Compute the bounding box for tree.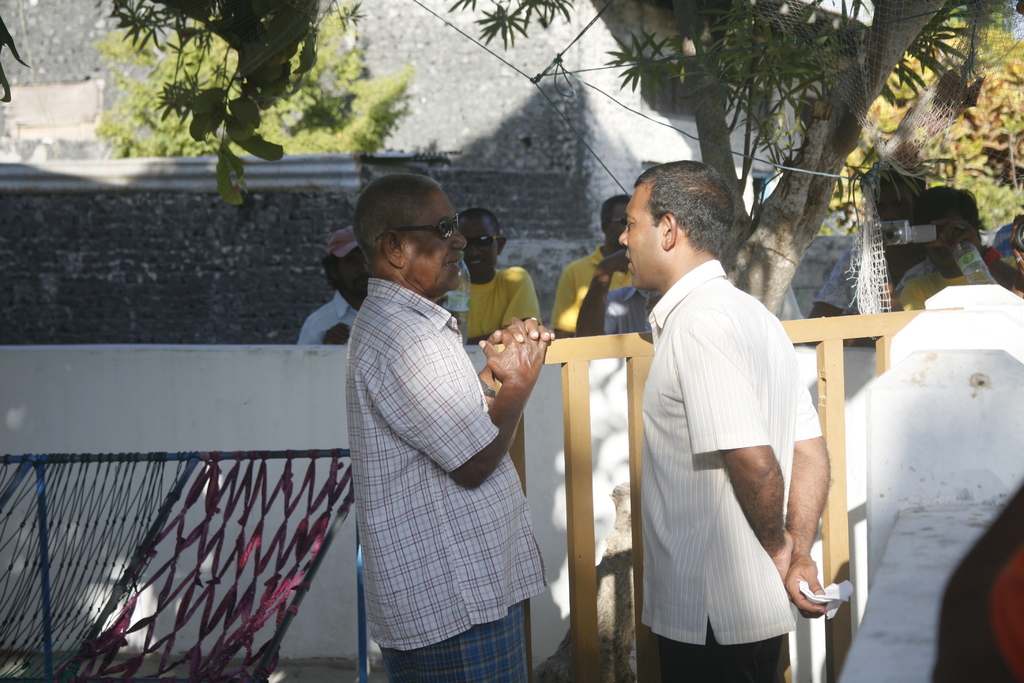
l=441, t=0, r=1007, b=315.
